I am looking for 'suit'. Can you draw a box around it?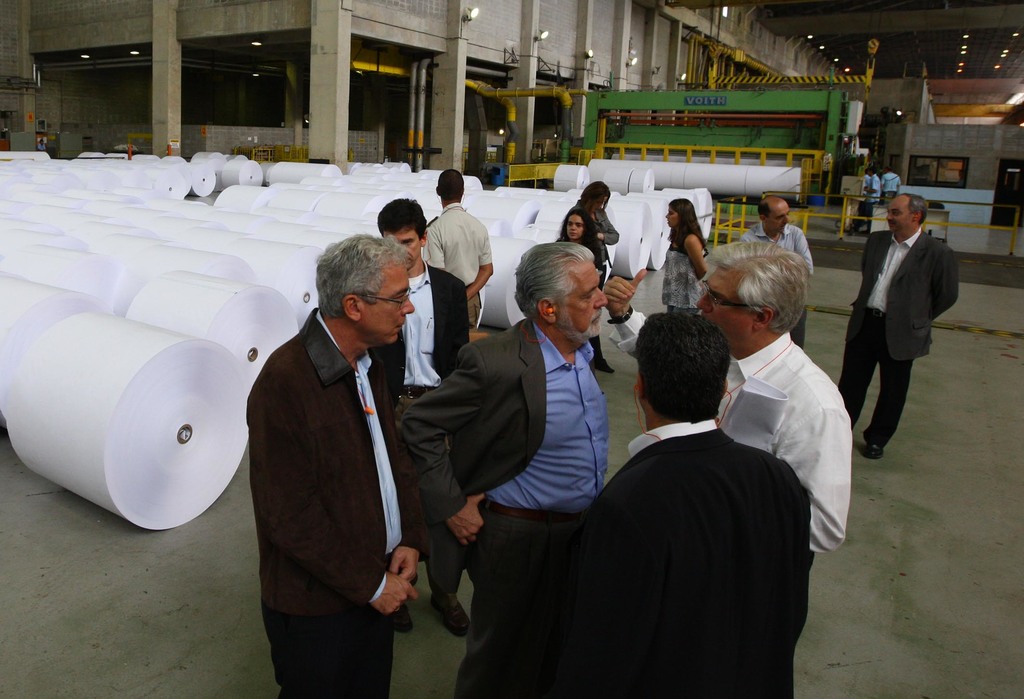
Sure, the bounding box is 401,321,608,673.
